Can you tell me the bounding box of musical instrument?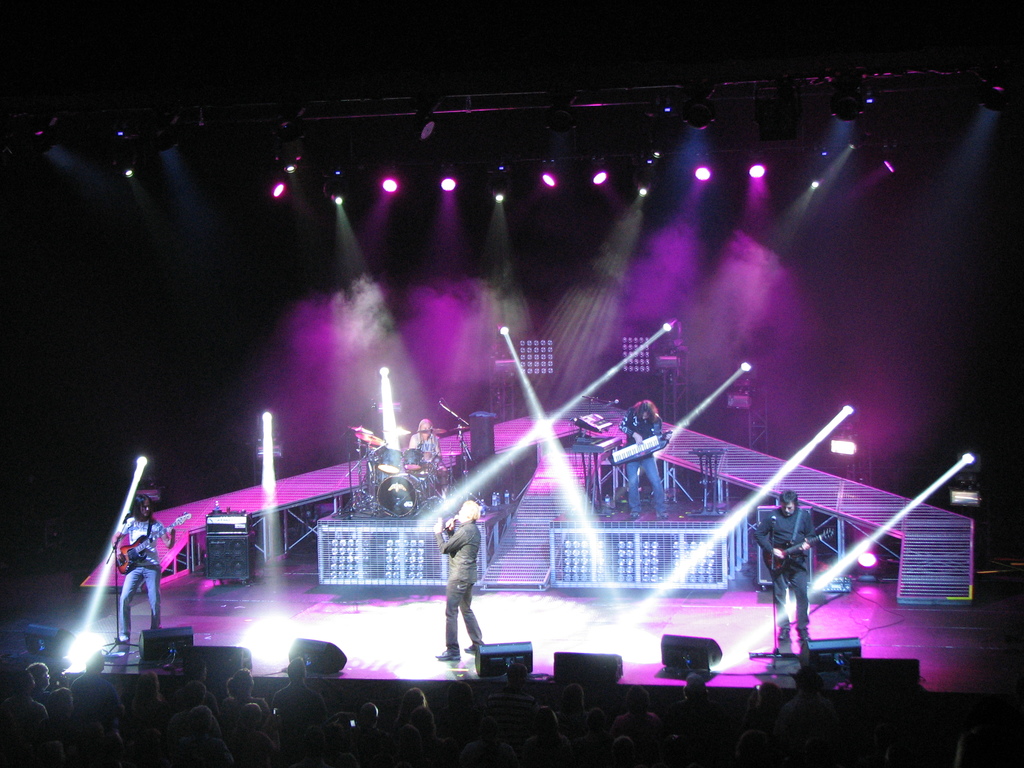
(765,531,835,566).
